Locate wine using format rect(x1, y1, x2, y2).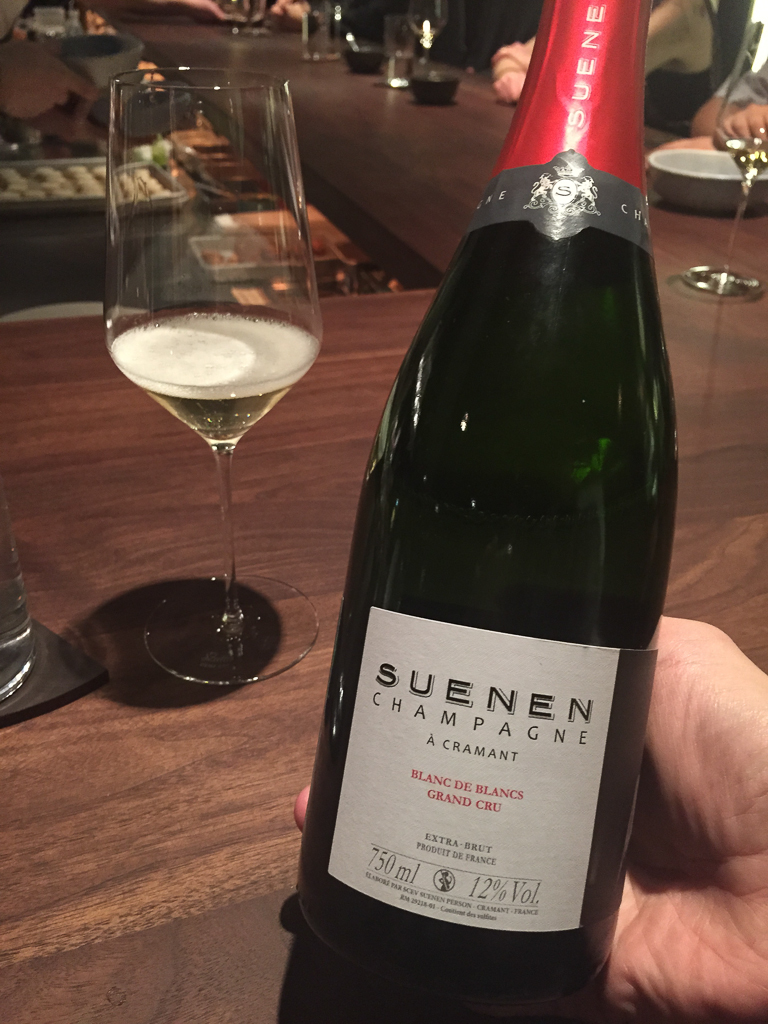
rect(255, 0, 686, 1023).
